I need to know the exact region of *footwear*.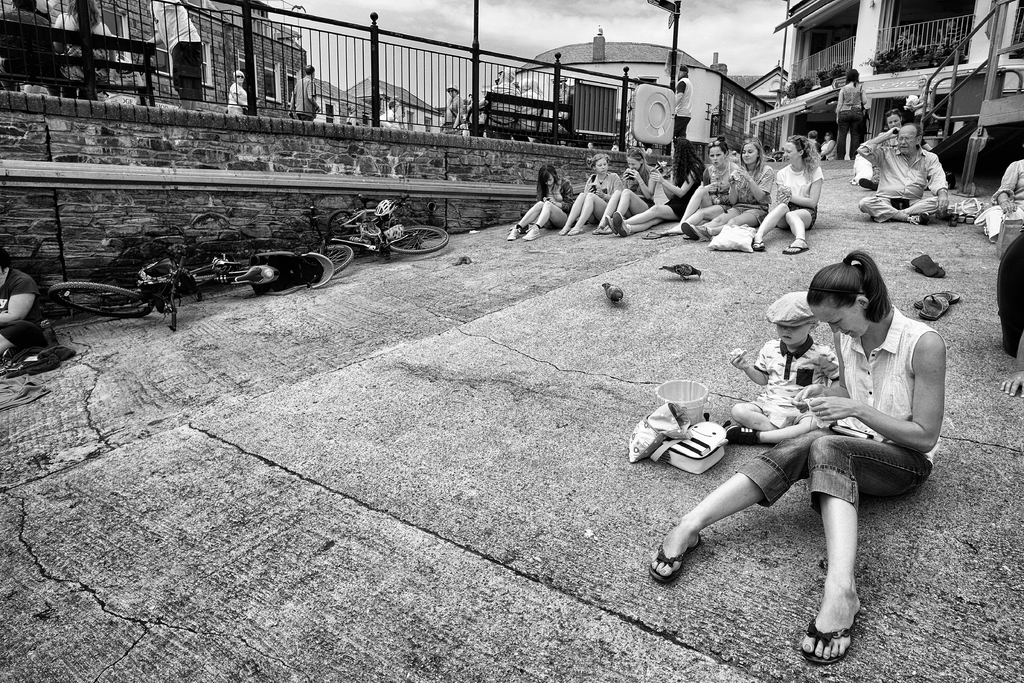
Region: bbox(752, 240, 767, 251).
